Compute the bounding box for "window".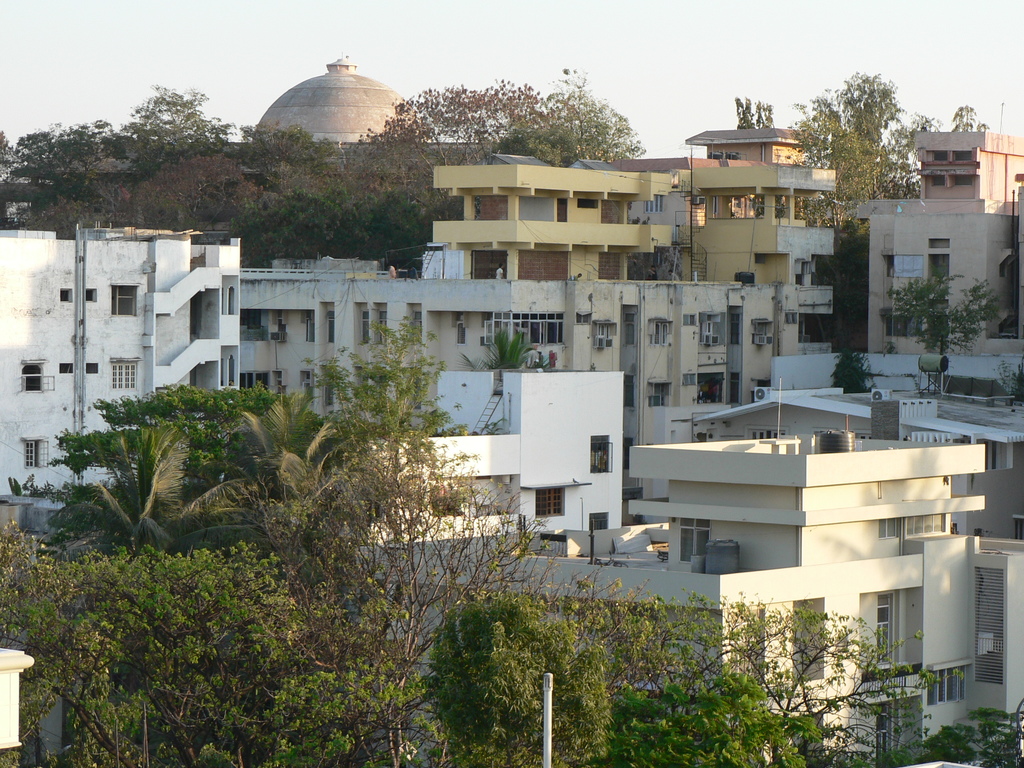
select_region(113, 284, 131, 318).
